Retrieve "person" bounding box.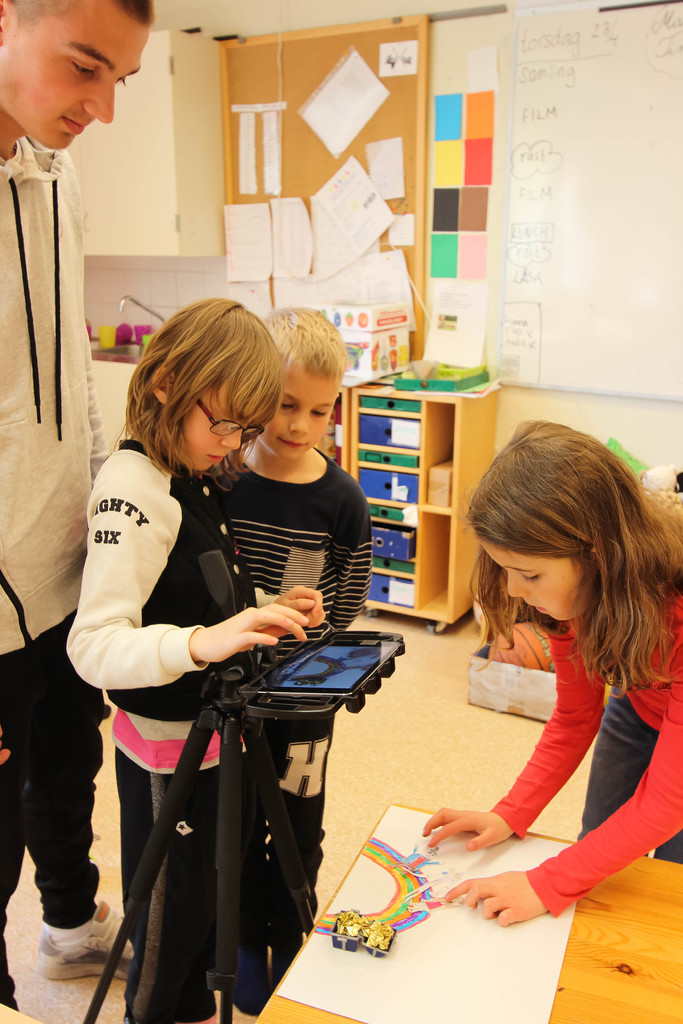
Bounding box: [197,307,377,967].
